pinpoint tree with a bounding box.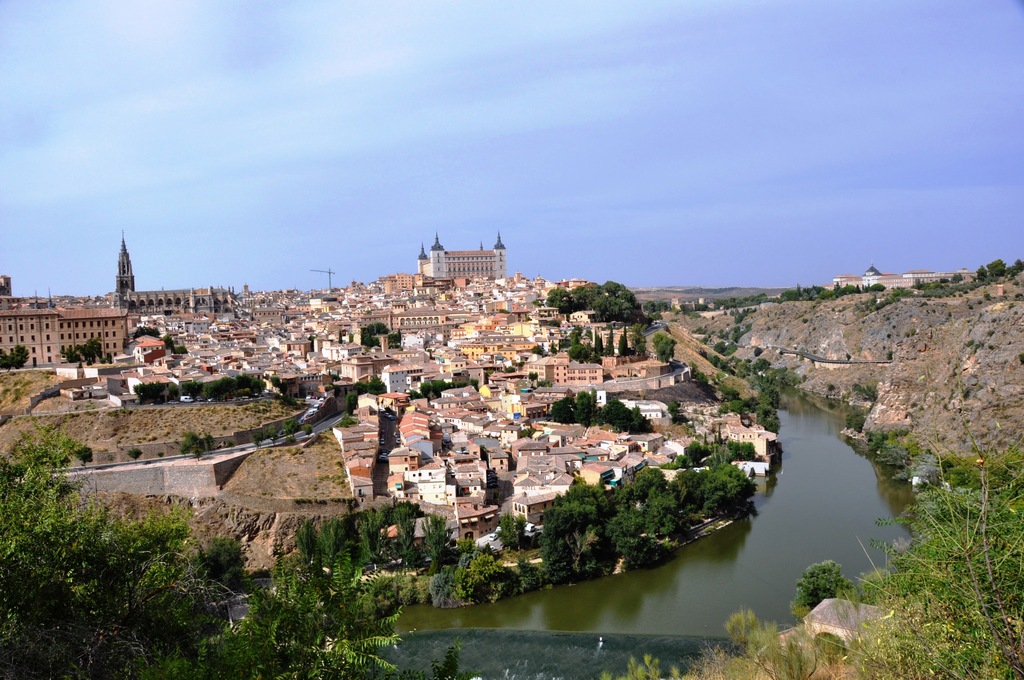
(640, 482, 705, 549).
